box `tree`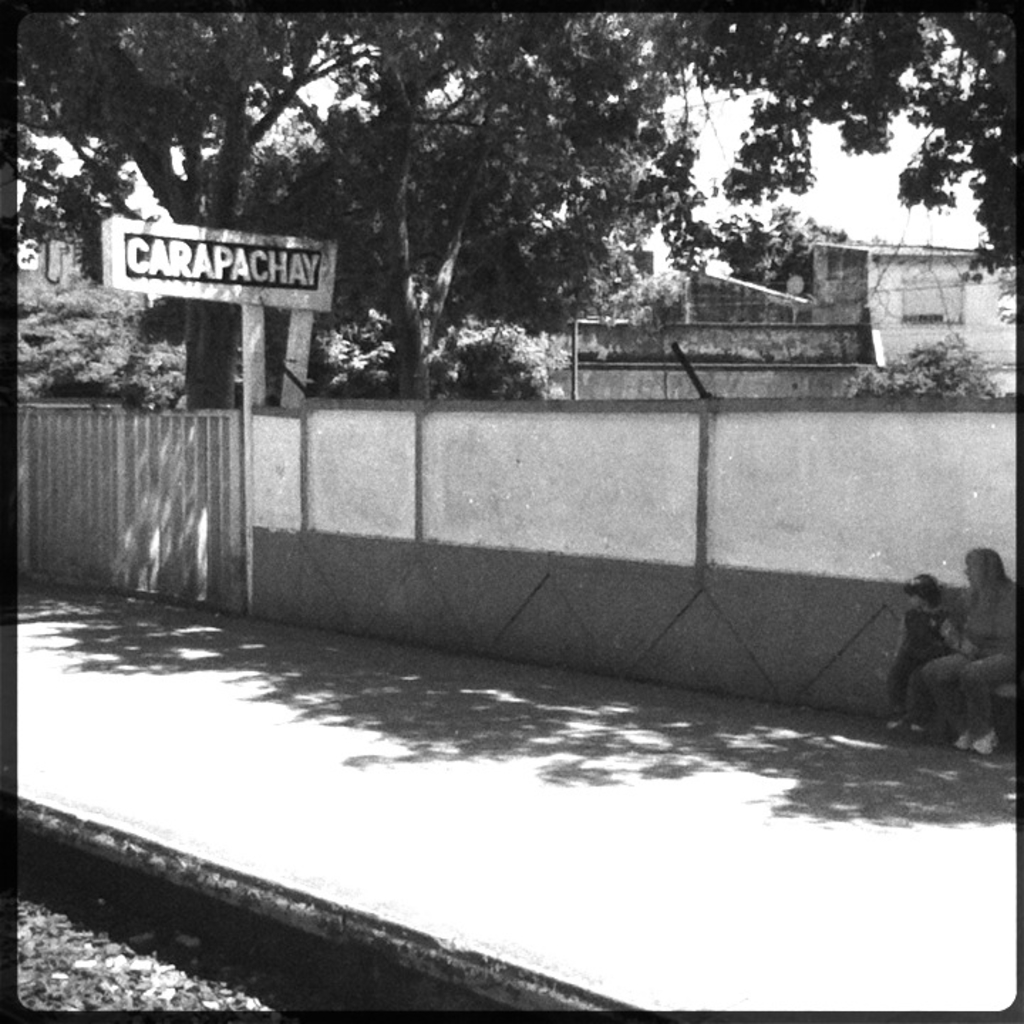
locate(686, 195, 862, 299)
